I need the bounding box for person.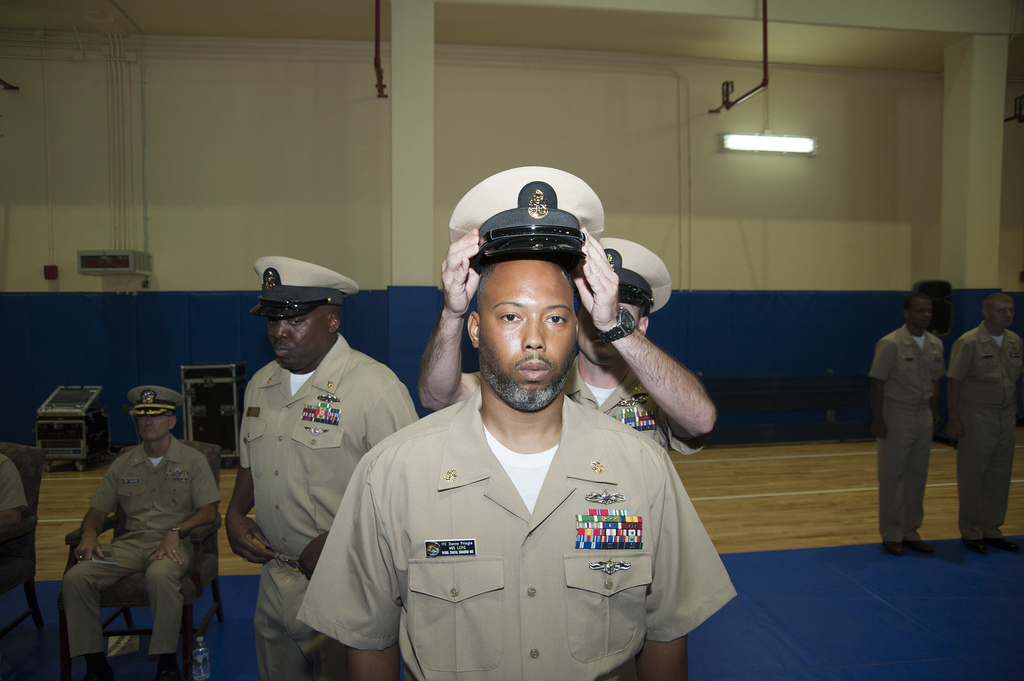
Here it is: 951:292:1023:559.
